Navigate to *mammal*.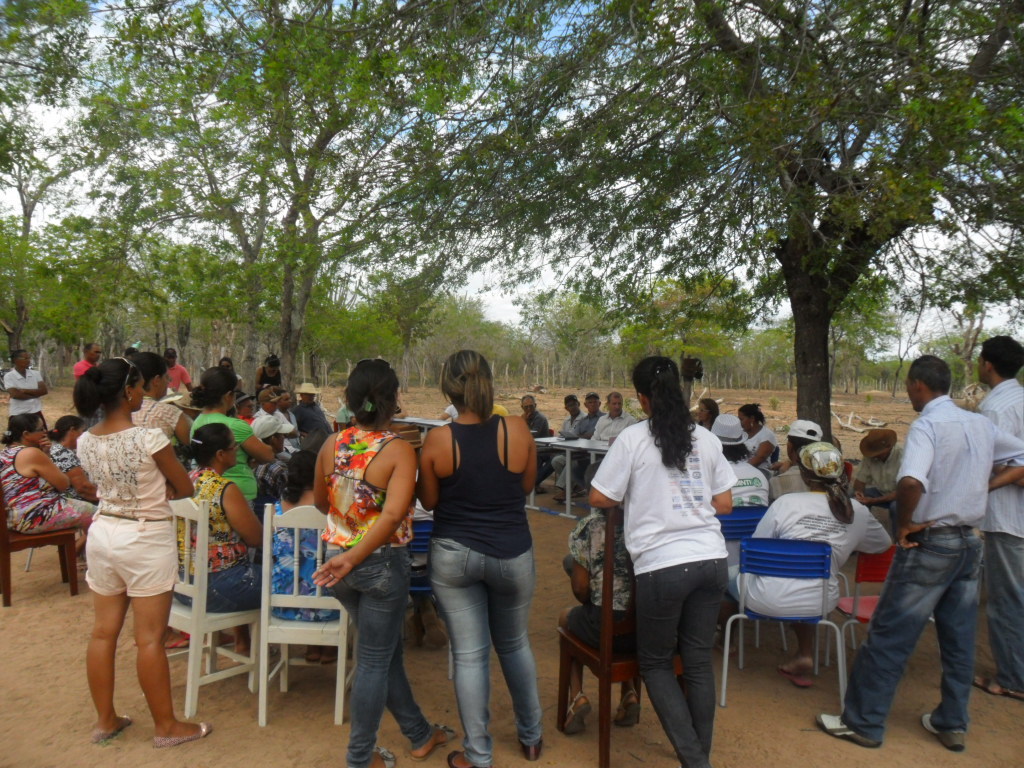
Navigation target: box=[78, 357, 191, 752].
